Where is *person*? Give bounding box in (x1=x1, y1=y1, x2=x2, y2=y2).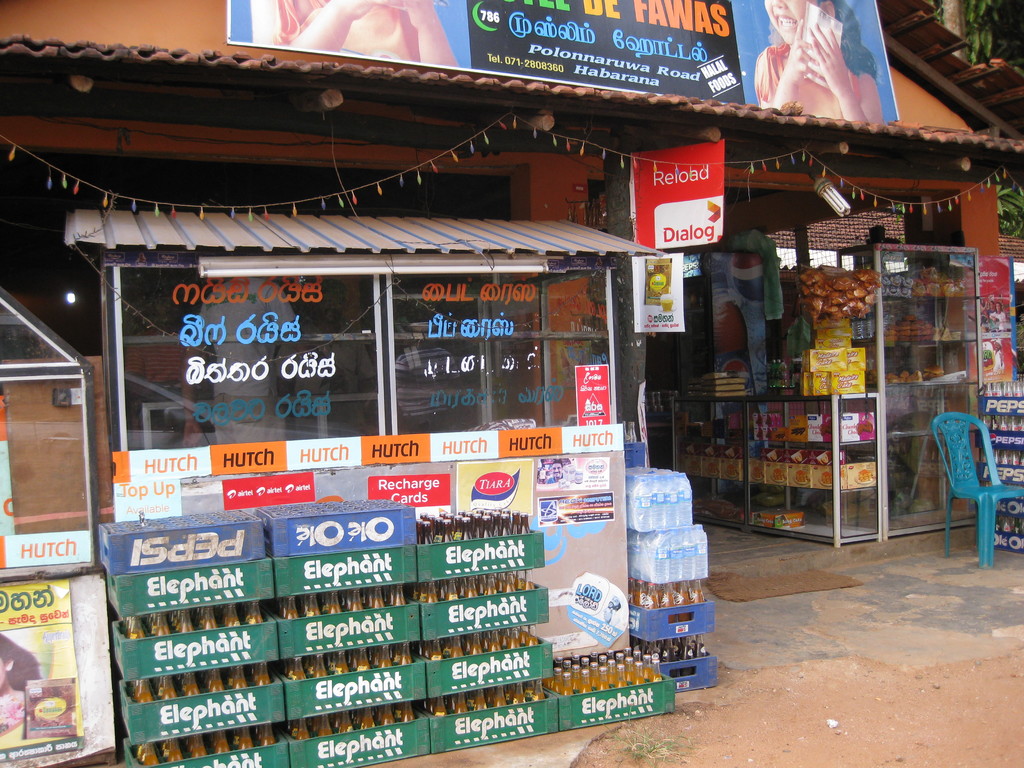
(x1=752, y1=0, x2=884, y2=125).
